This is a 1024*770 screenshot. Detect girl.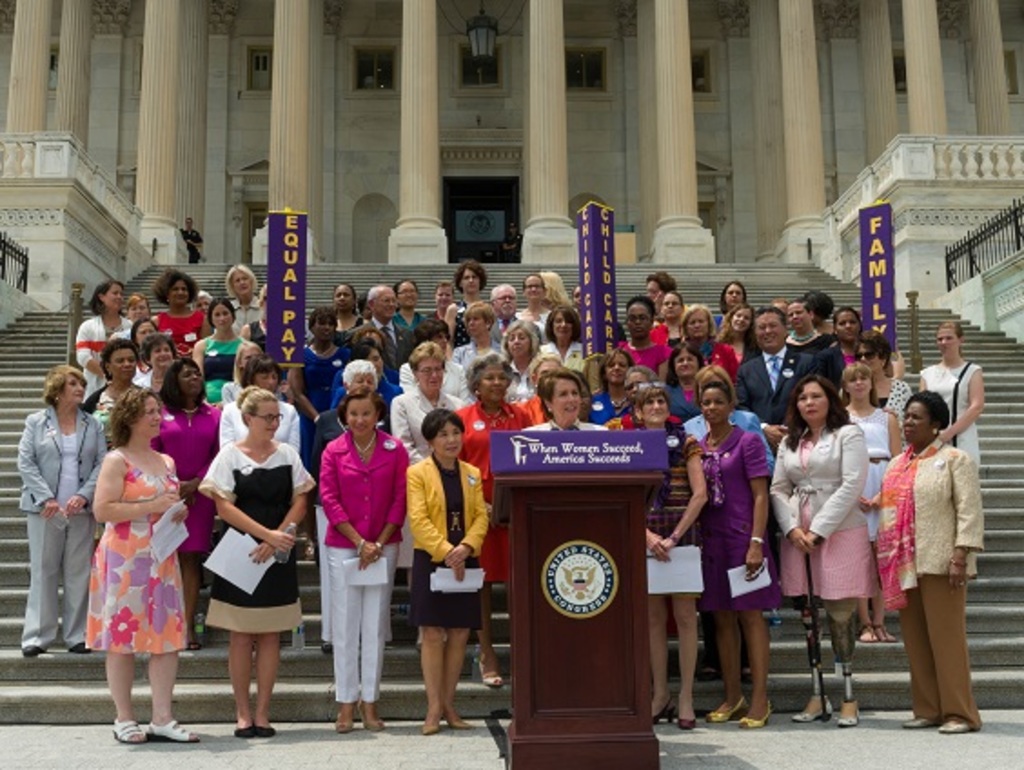
select_region(15, 363, 114, 661).
